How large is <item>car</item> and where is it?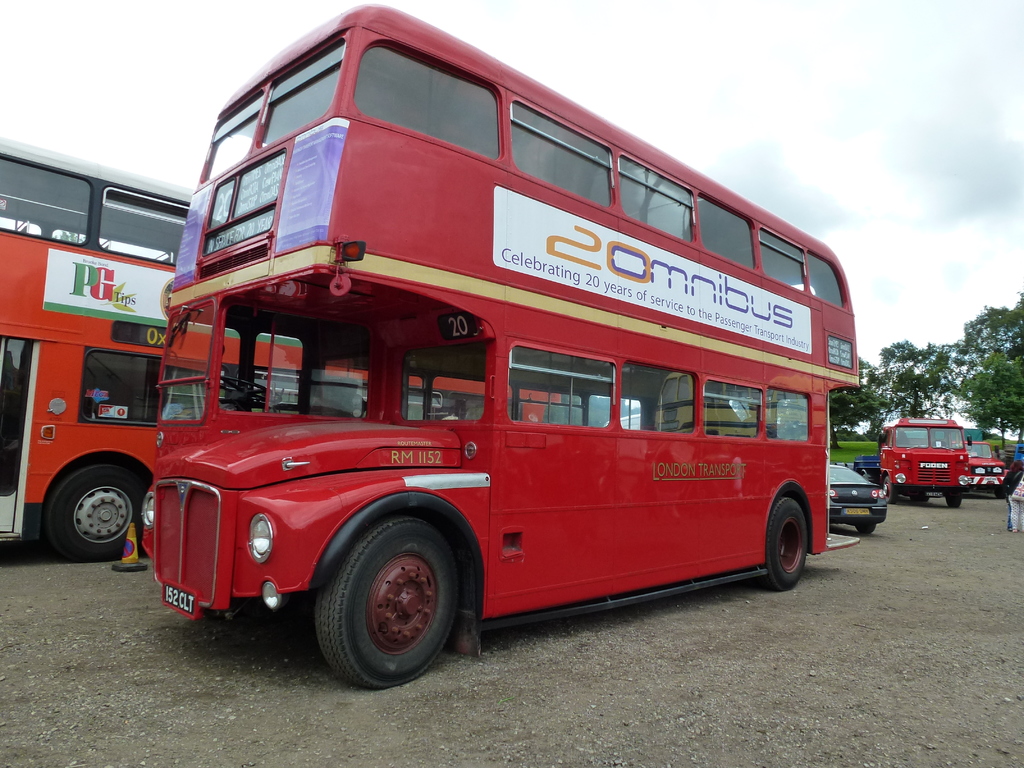
Bounding box: 829, 463, 884, 536.
